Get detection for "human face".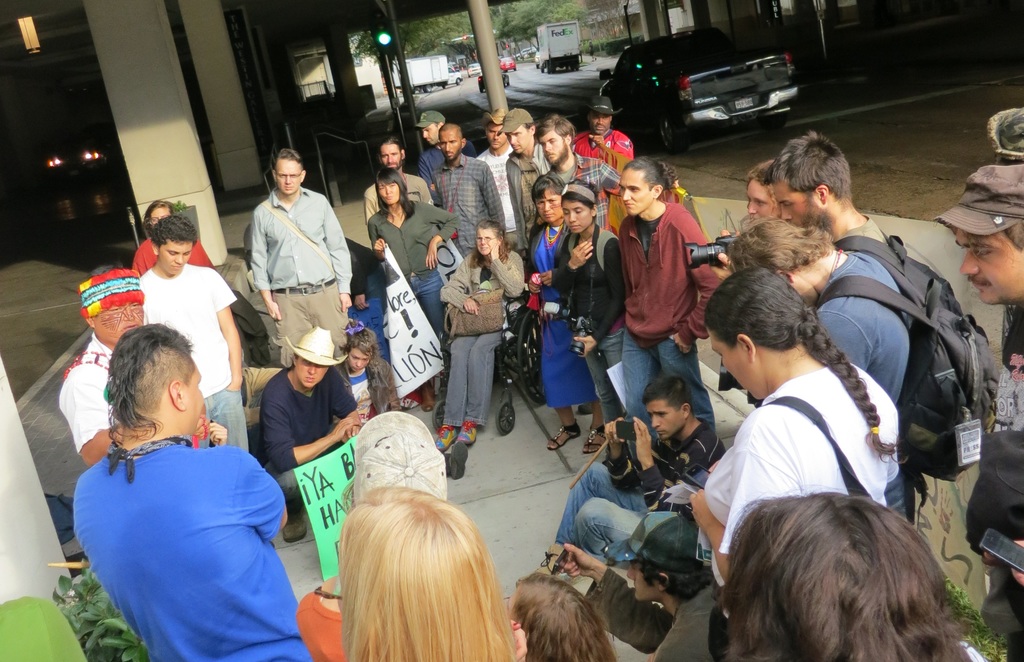
Detection: l=646, t=398, r=684, b=440.
